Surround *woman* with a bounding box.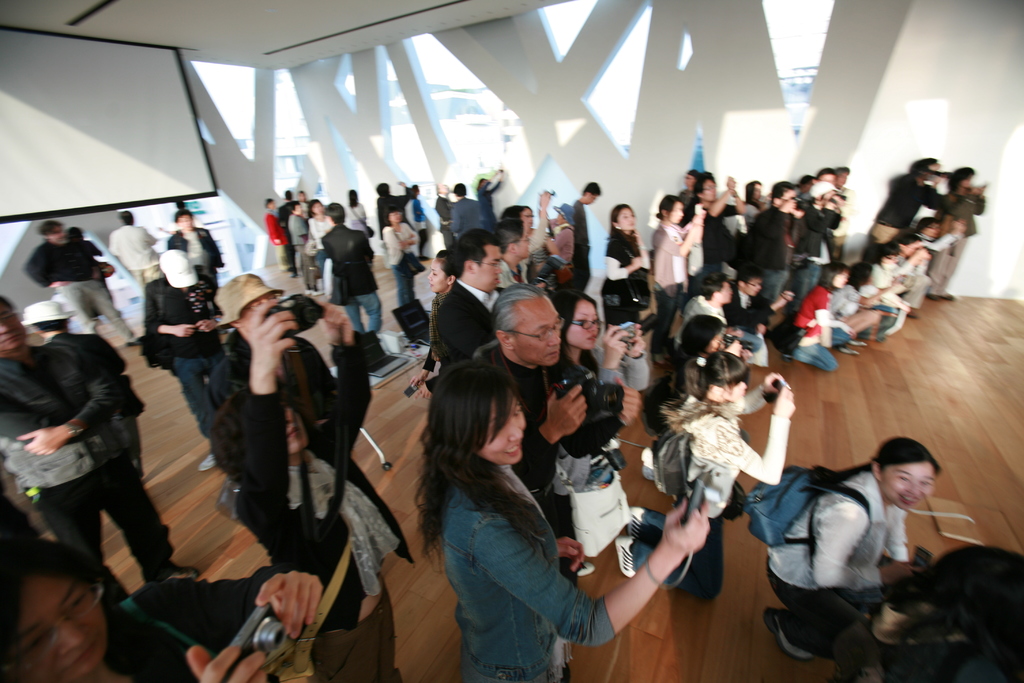
crop(218, 303, 413, 682).
